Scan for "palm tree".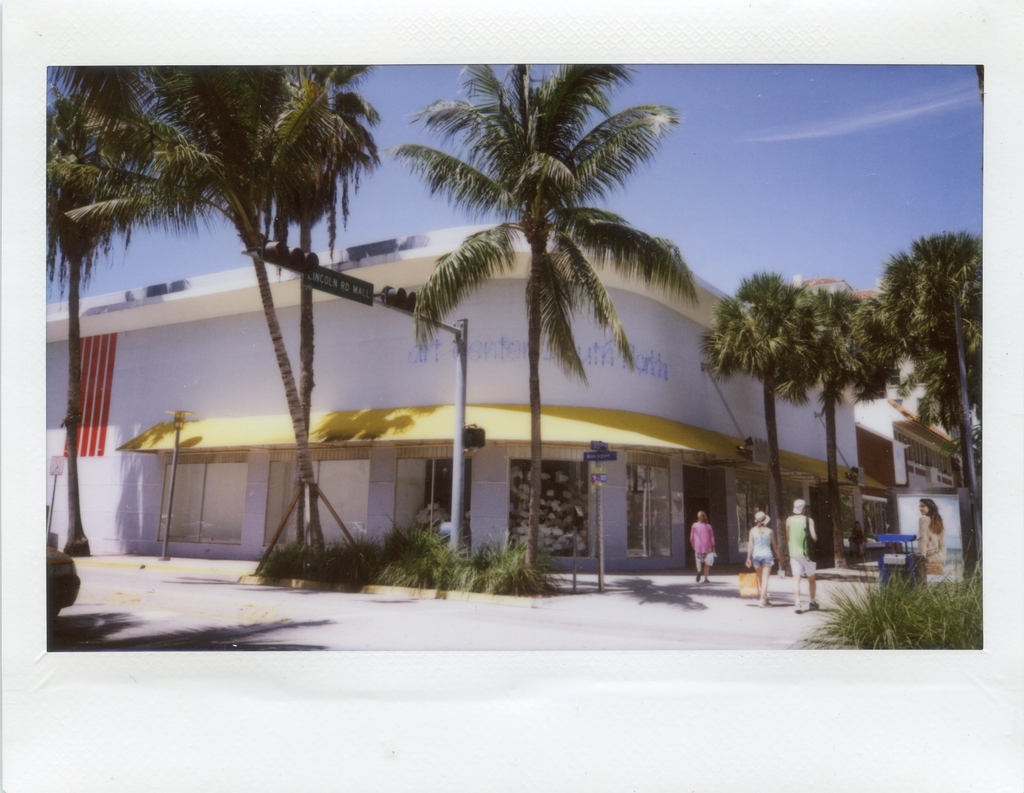
Scan result: (left=114, top=70, right=279, bottom=517).
